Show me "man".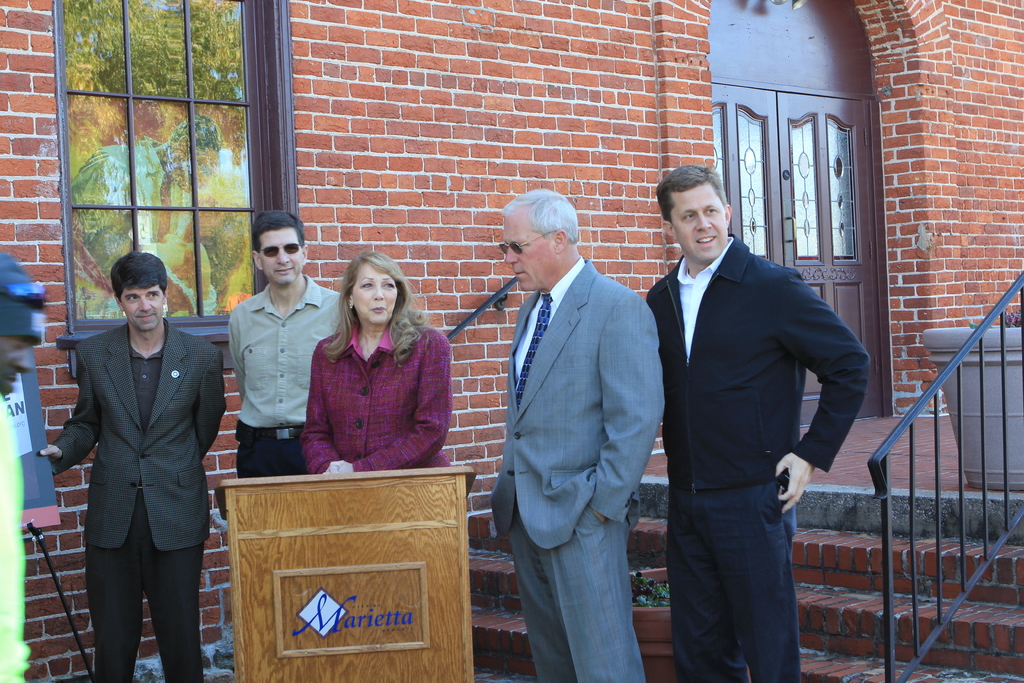
"man" is here: 0 245 50 682.
